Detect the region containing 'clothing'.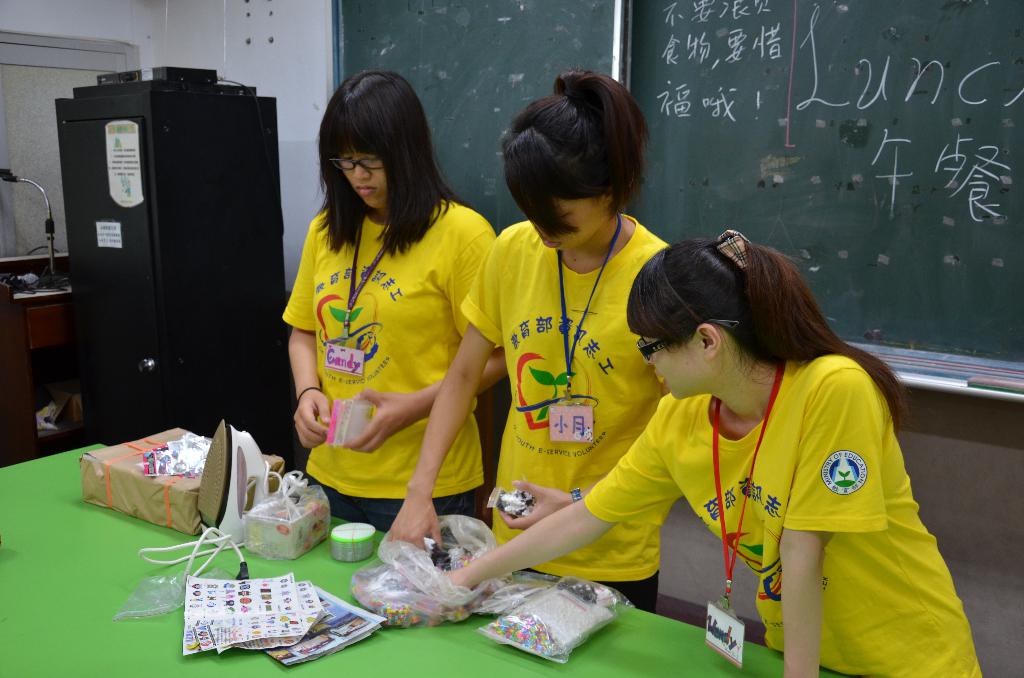
(287,192,513,535).
